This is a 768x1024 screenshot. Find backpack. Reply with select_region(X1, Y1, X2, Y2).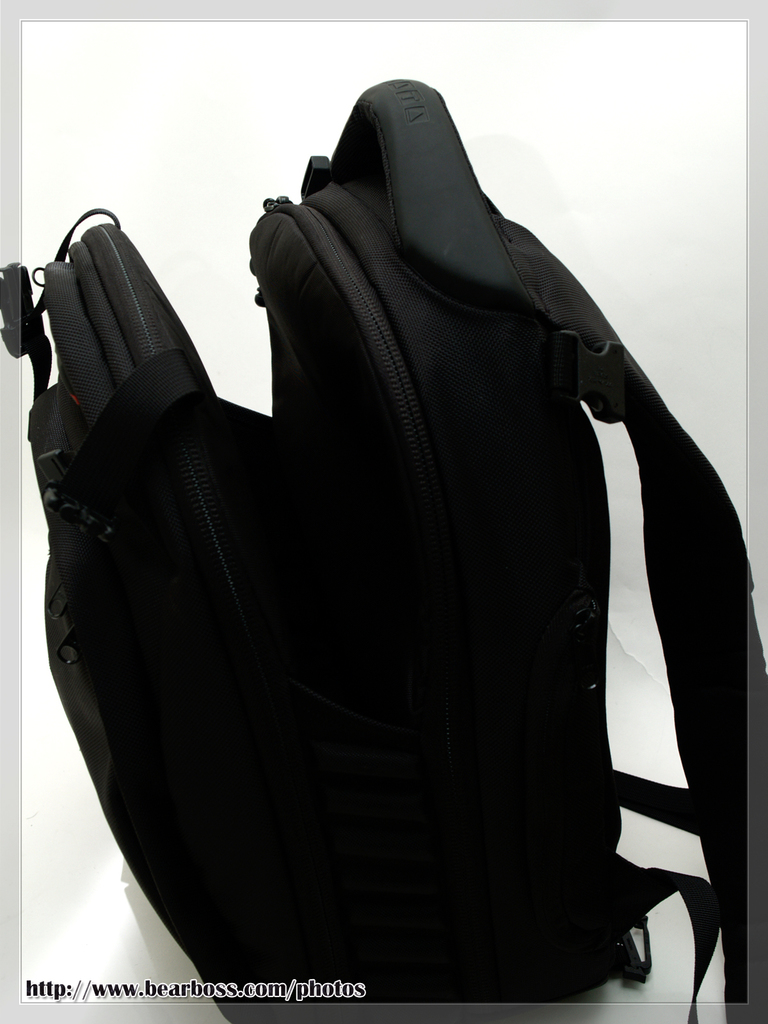
select_region(1, 79, 767, 1023).
